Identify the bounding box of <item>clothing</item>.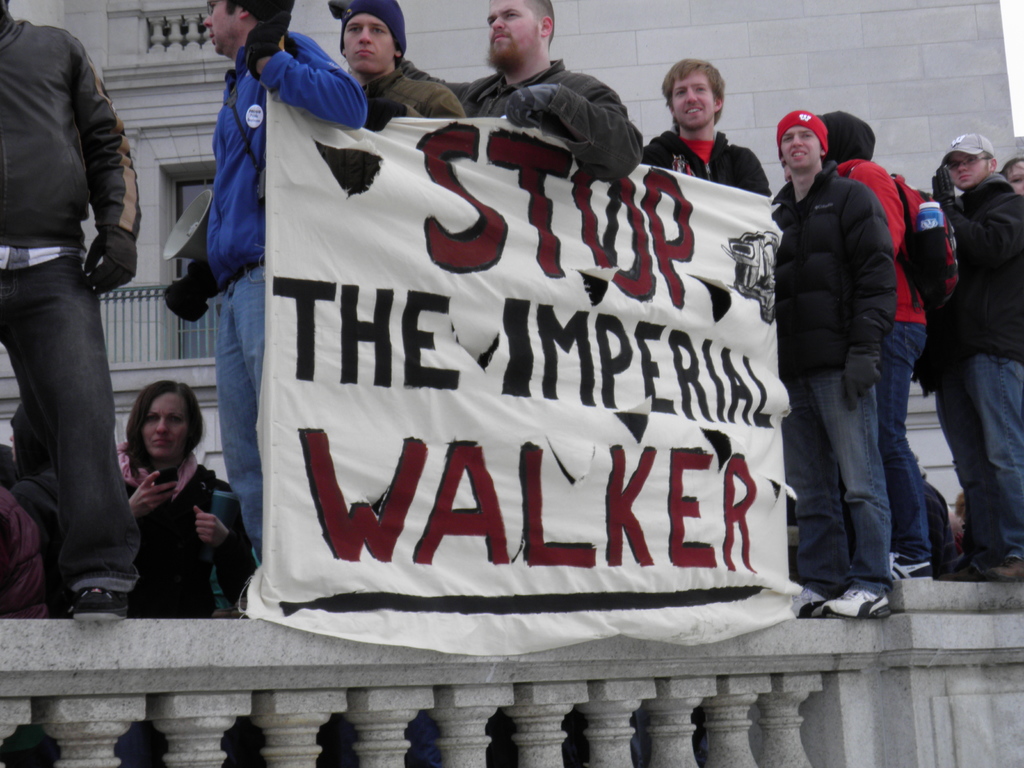
bbox(3, 0, 156, 609).
